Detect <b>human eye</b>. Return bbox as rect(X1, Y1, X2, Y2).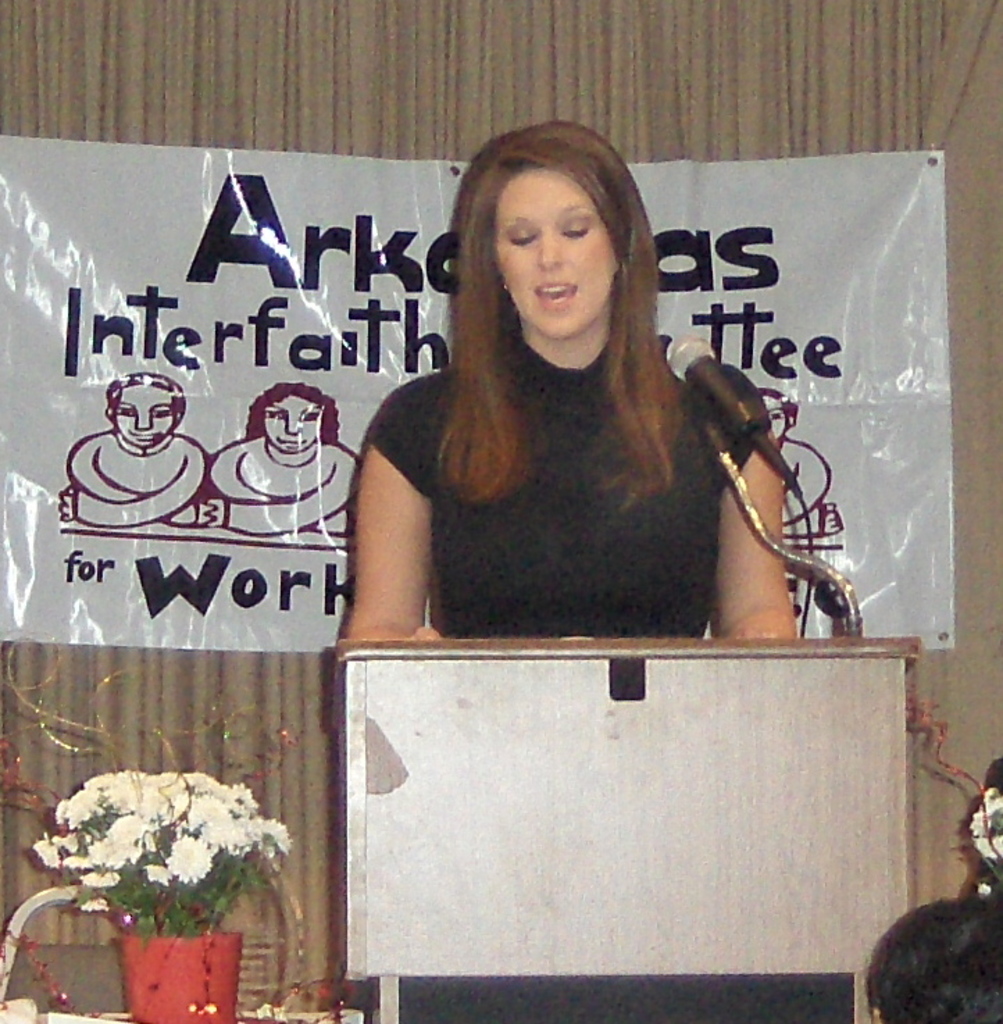
rect(117, 406, 138, 418).
